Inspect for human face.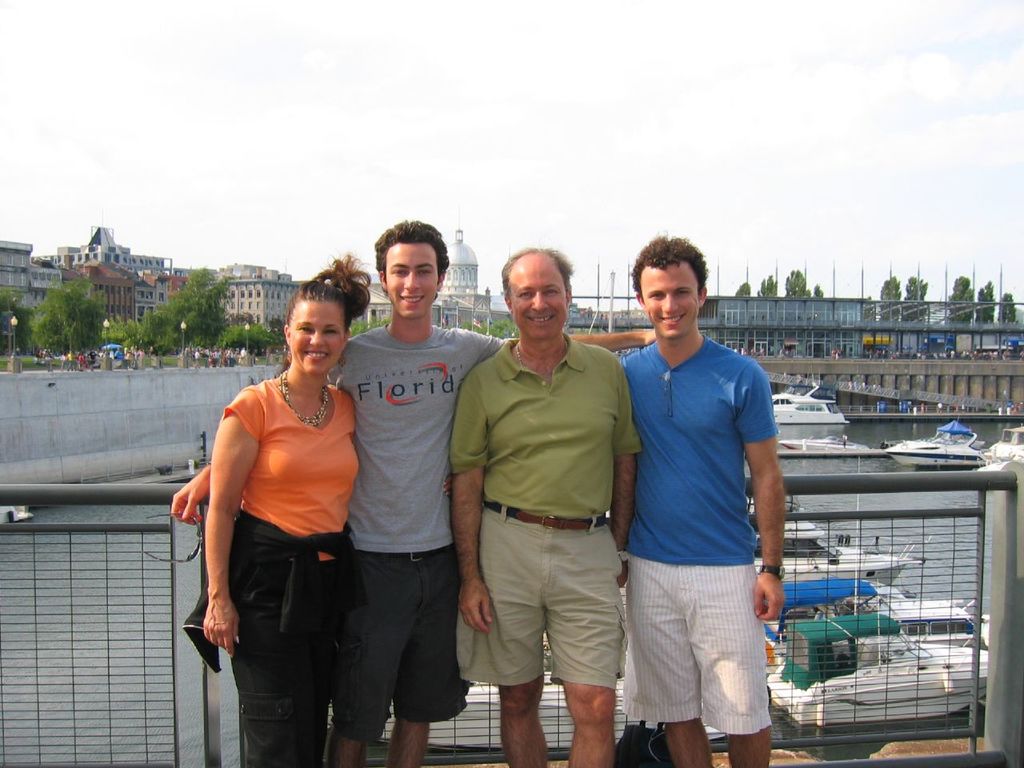
Inspection: detection(641, 262, 699, 340).
